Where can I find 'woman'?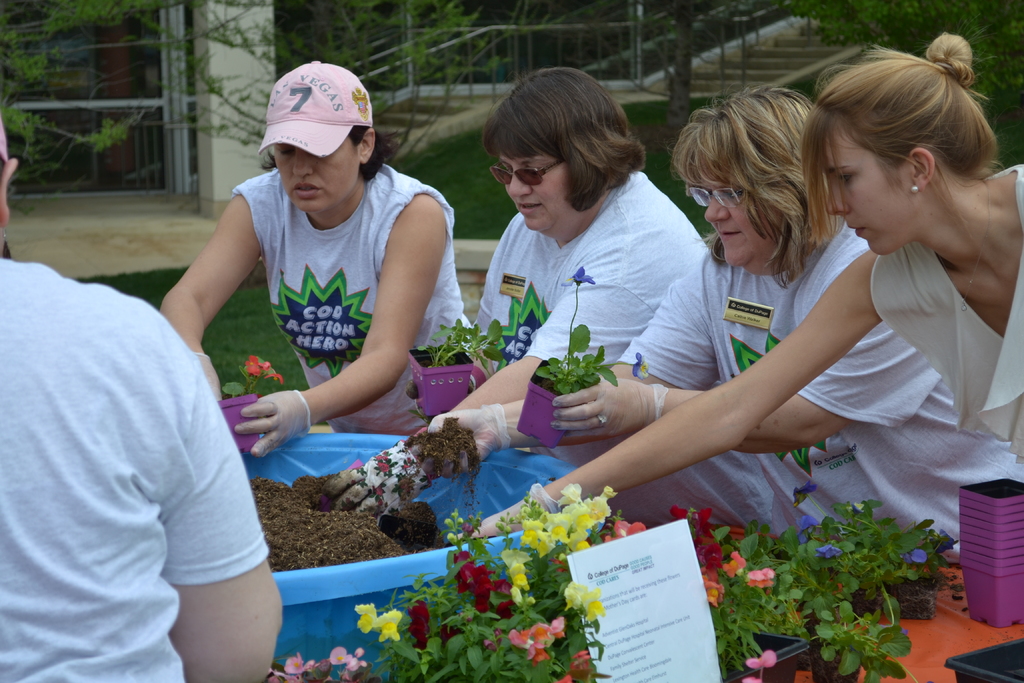
You can find it at 156, 59, 477, 462.
